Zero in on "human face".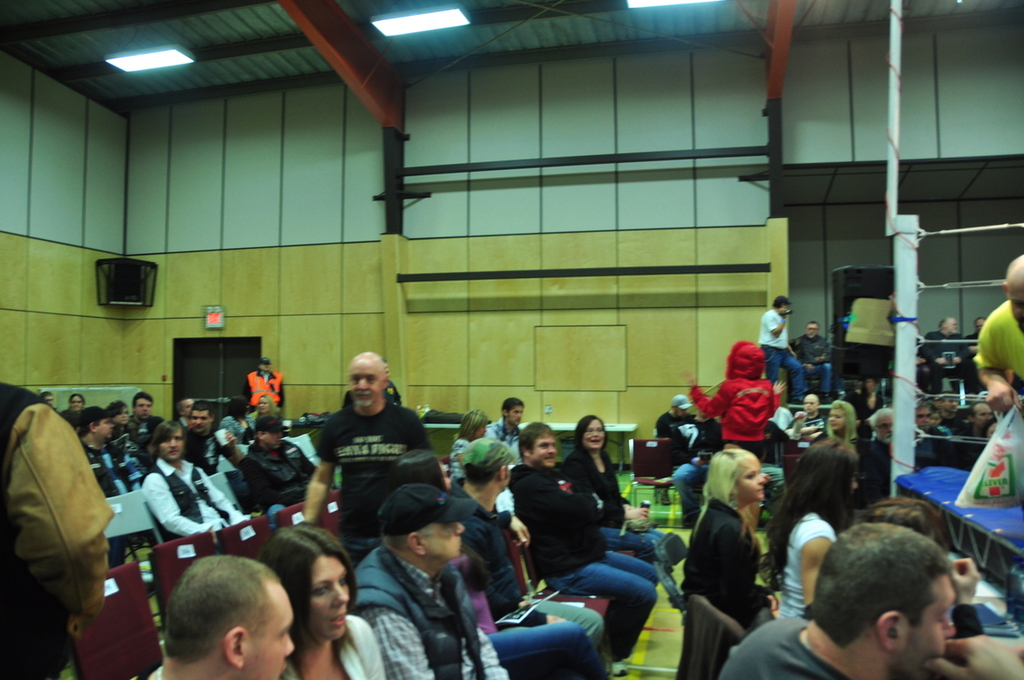
Zeroed in: bbox(533, 433, 557, 468).
